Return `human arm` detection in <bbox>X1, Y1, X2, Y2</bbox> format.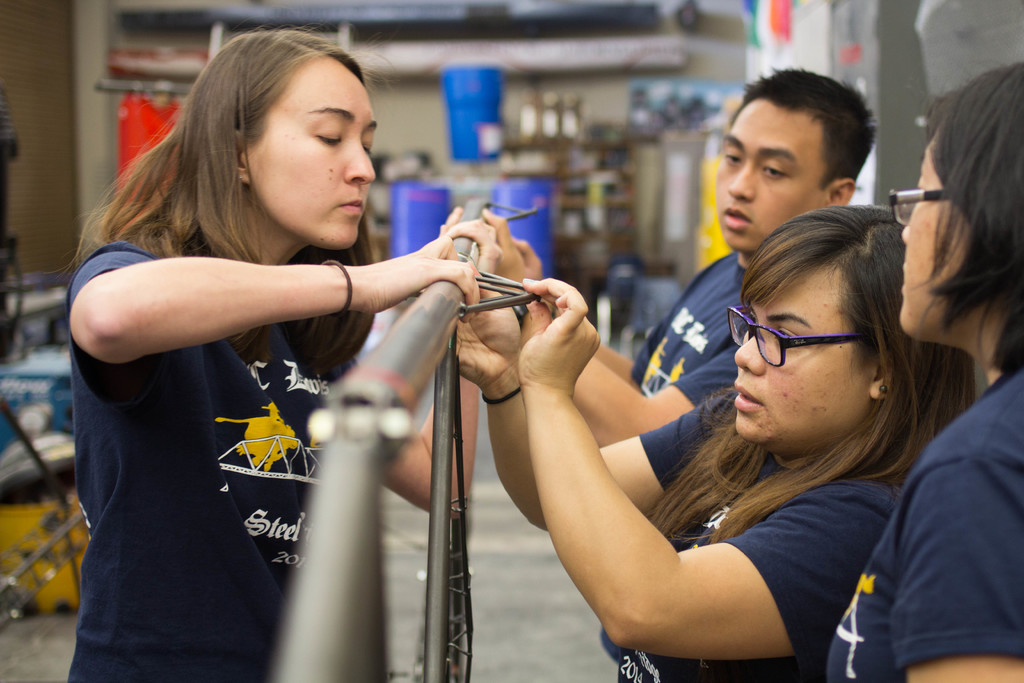
<bbox>447, 265, 725, 539</bbox>.
